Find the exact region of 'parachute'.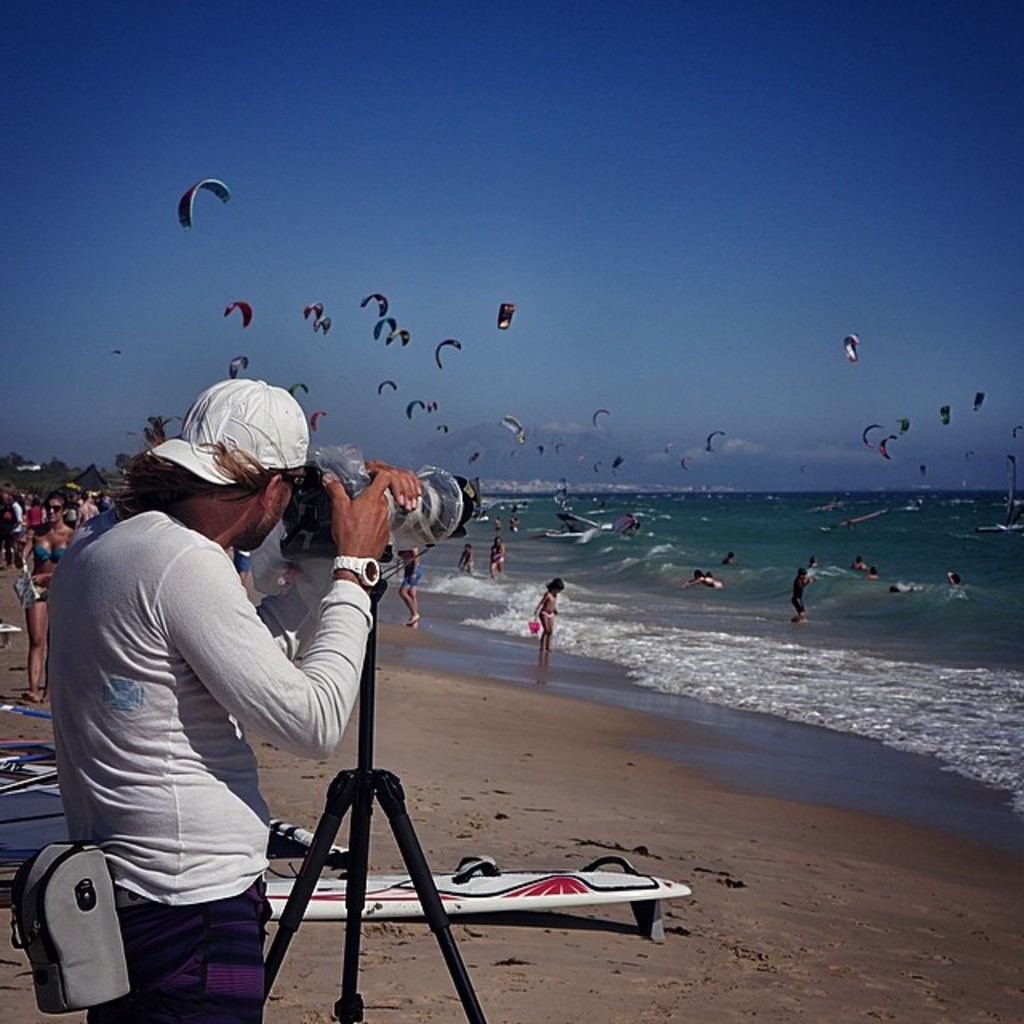
Exact region: (230,355,250,376).
